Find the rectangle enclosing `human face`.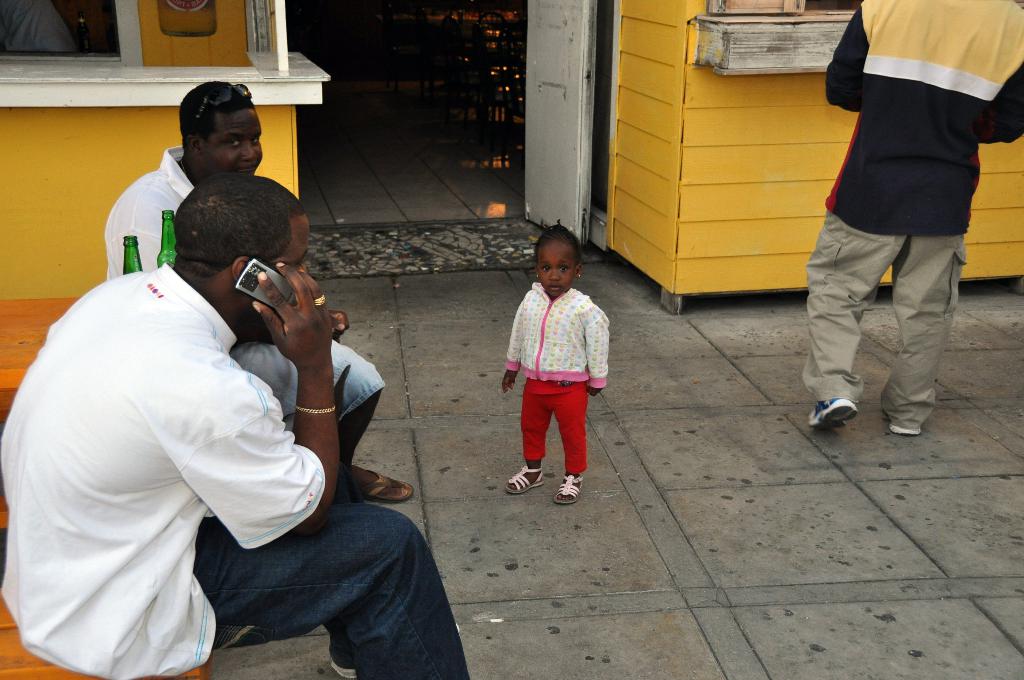
(540,238,575,295).
